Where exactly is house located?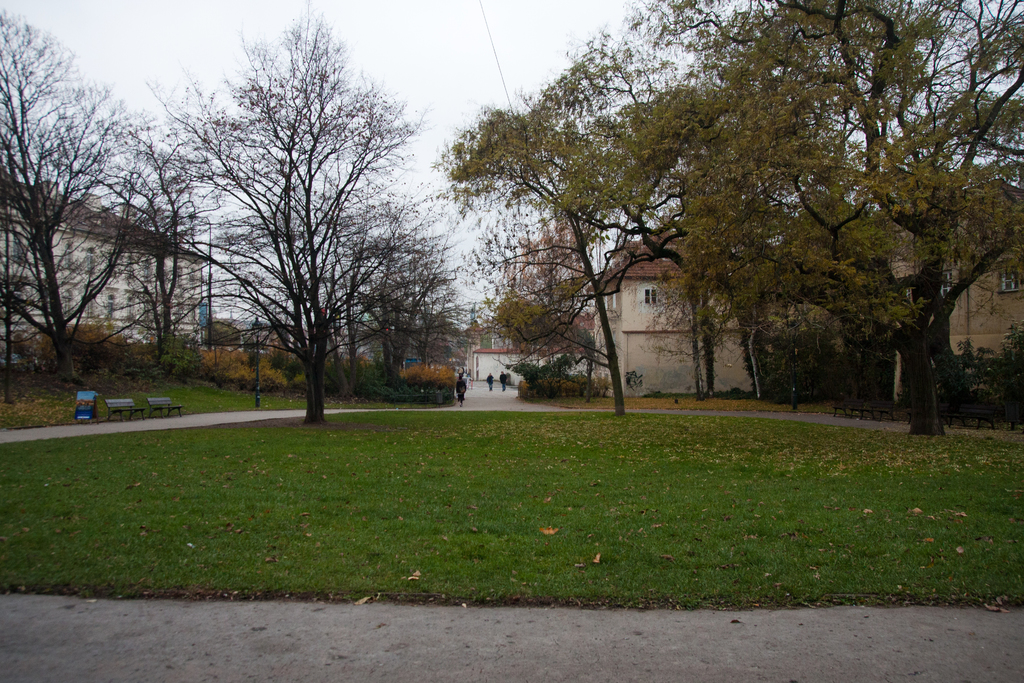
Its bounding box is l=0, t=172, r=214, b=355.
